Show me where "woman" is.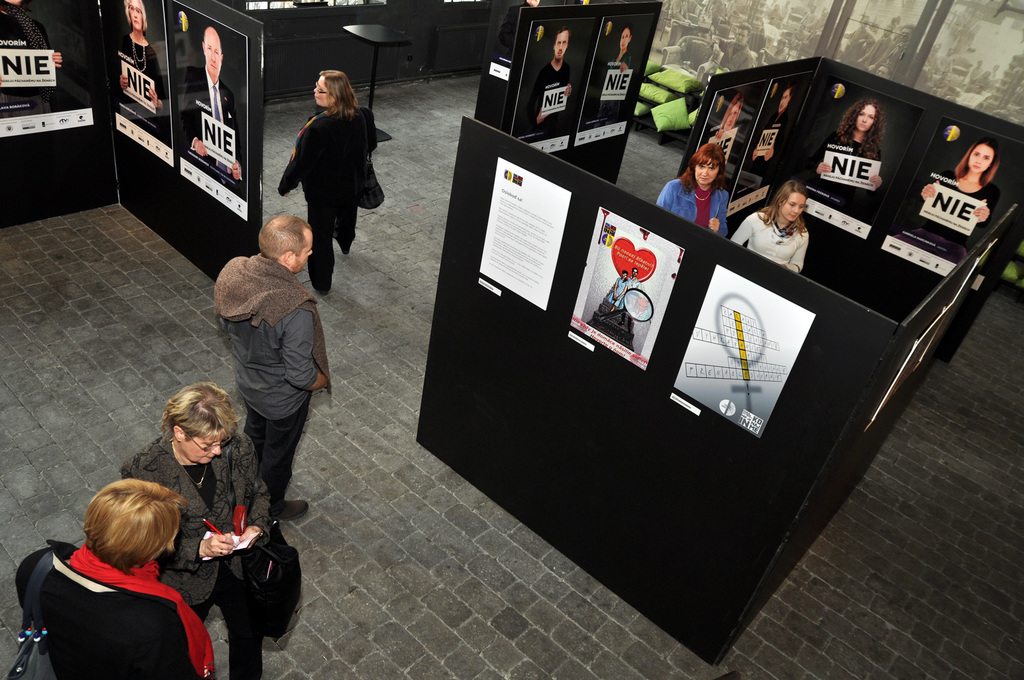
"woman" is at 920:143:997:220.
